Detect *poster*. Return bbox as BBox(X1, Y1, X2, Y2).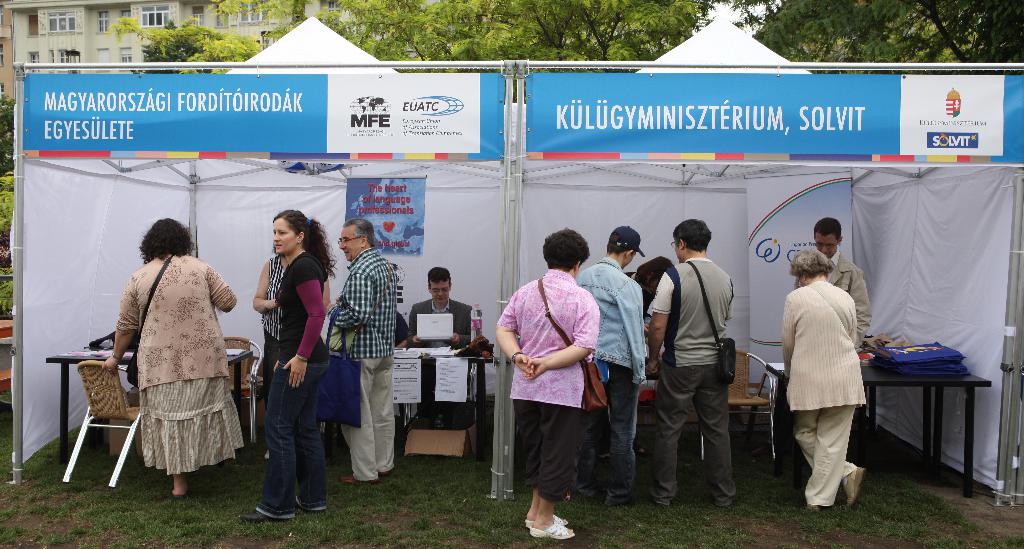
BBox(748, 172, 860, 391).
